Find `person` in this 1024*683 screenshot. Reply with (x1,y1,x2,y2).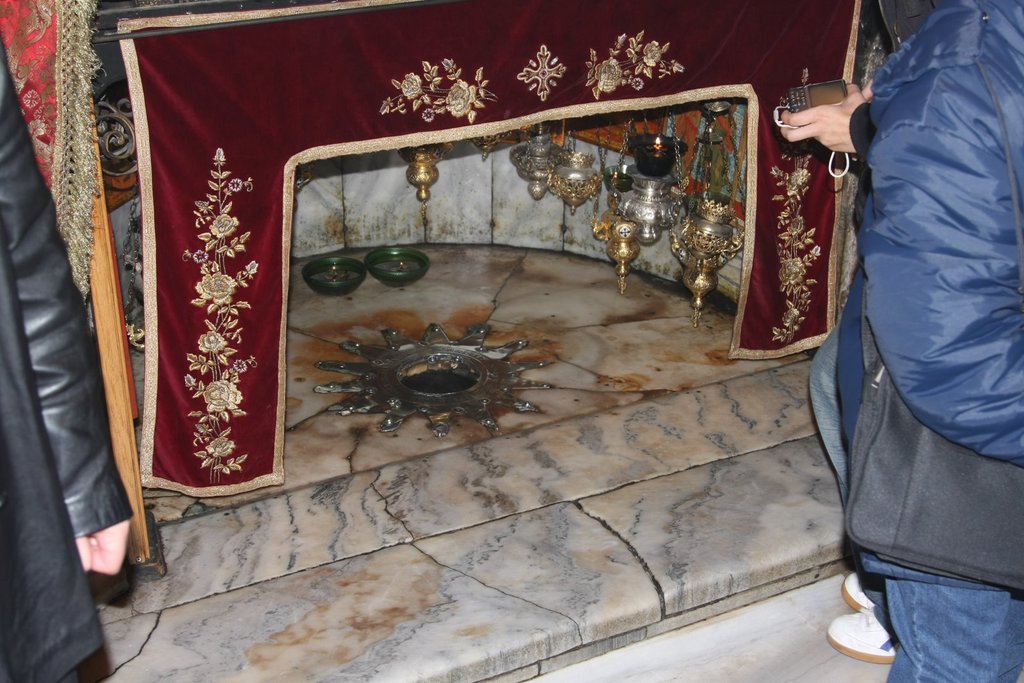
(842,0,1023,682).
